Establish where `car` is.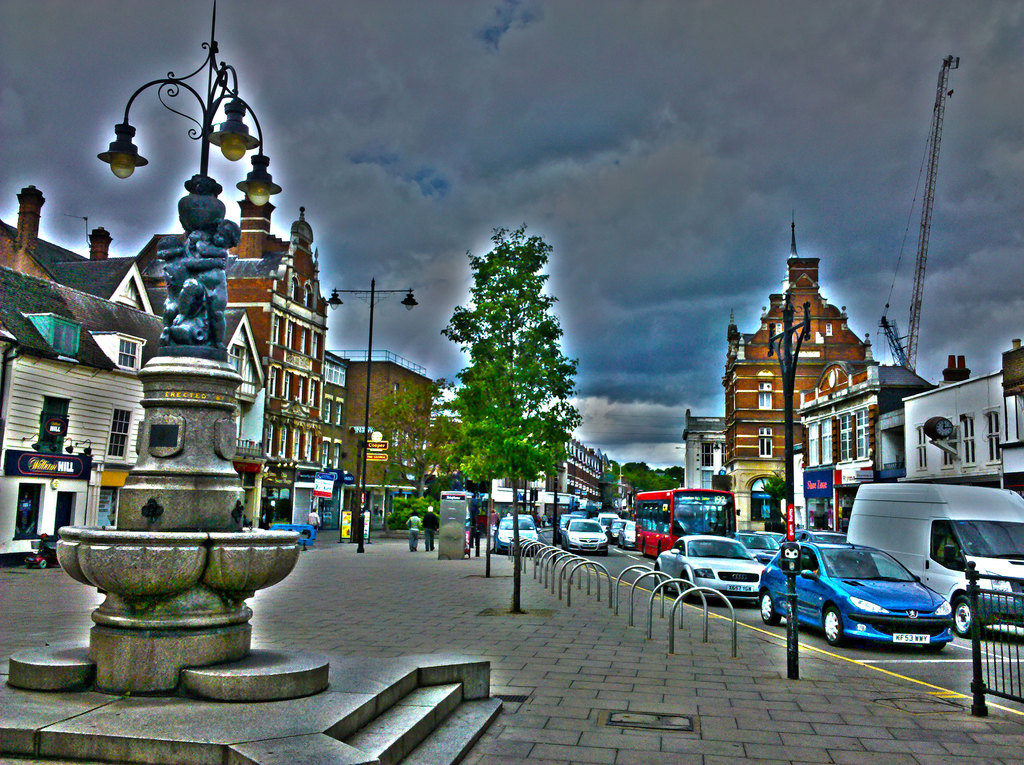
Established at bbox(620, 520, 633, 547).
